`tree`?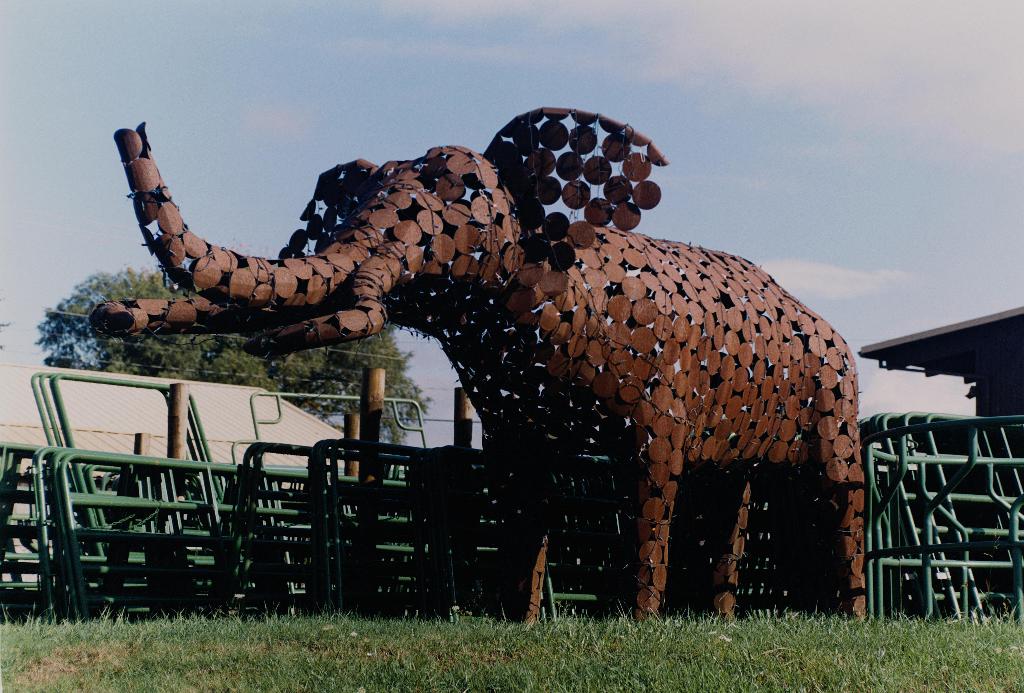
33/262/428/443
